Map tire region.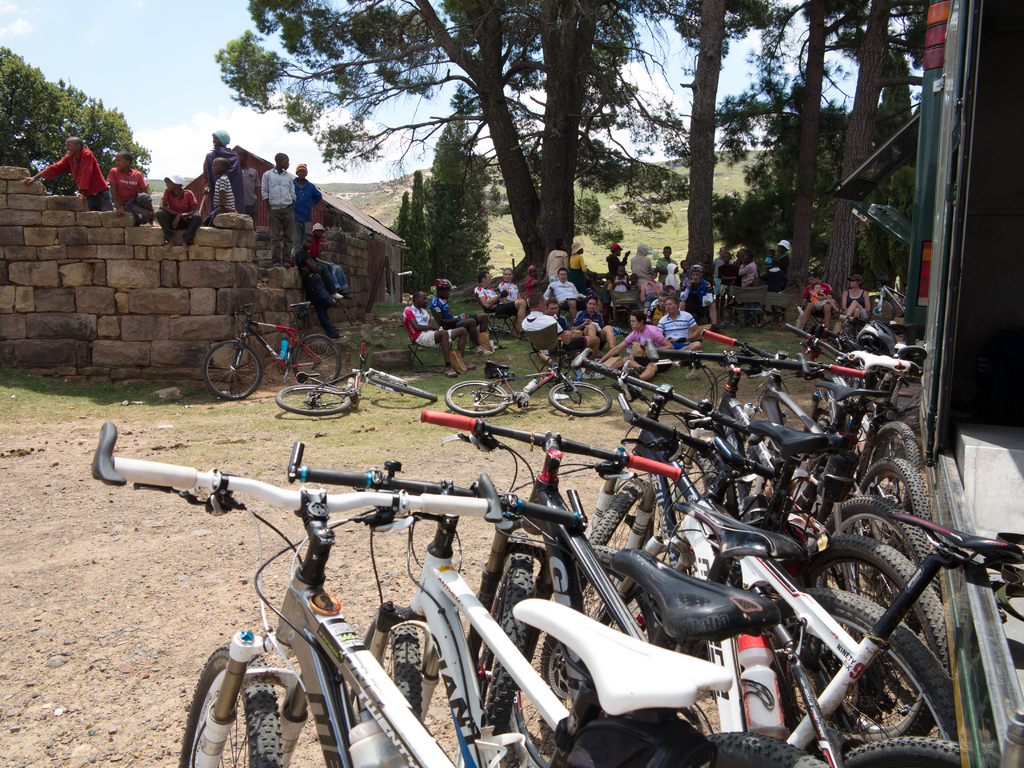
Mapped to (449,381,506,416).
